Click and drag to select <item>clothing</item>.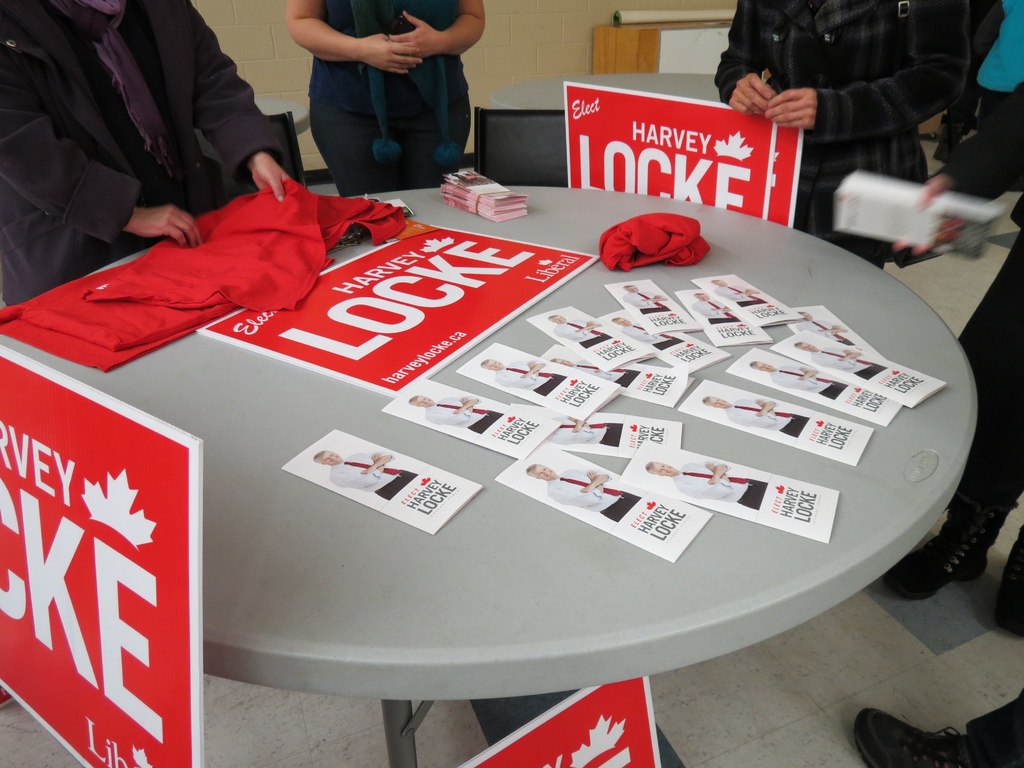
Selection: box=[954, 80, 1023, 552].
